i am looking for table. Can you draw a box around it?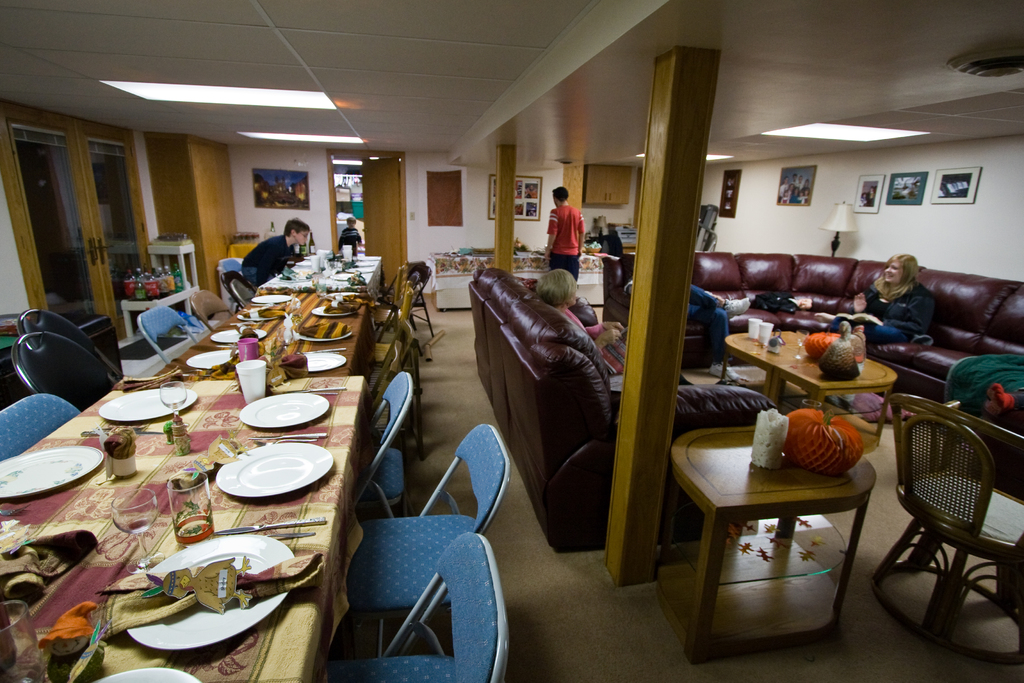
Sure, the bounding box is x1=723, y1=331, x2=896, y2=444.
